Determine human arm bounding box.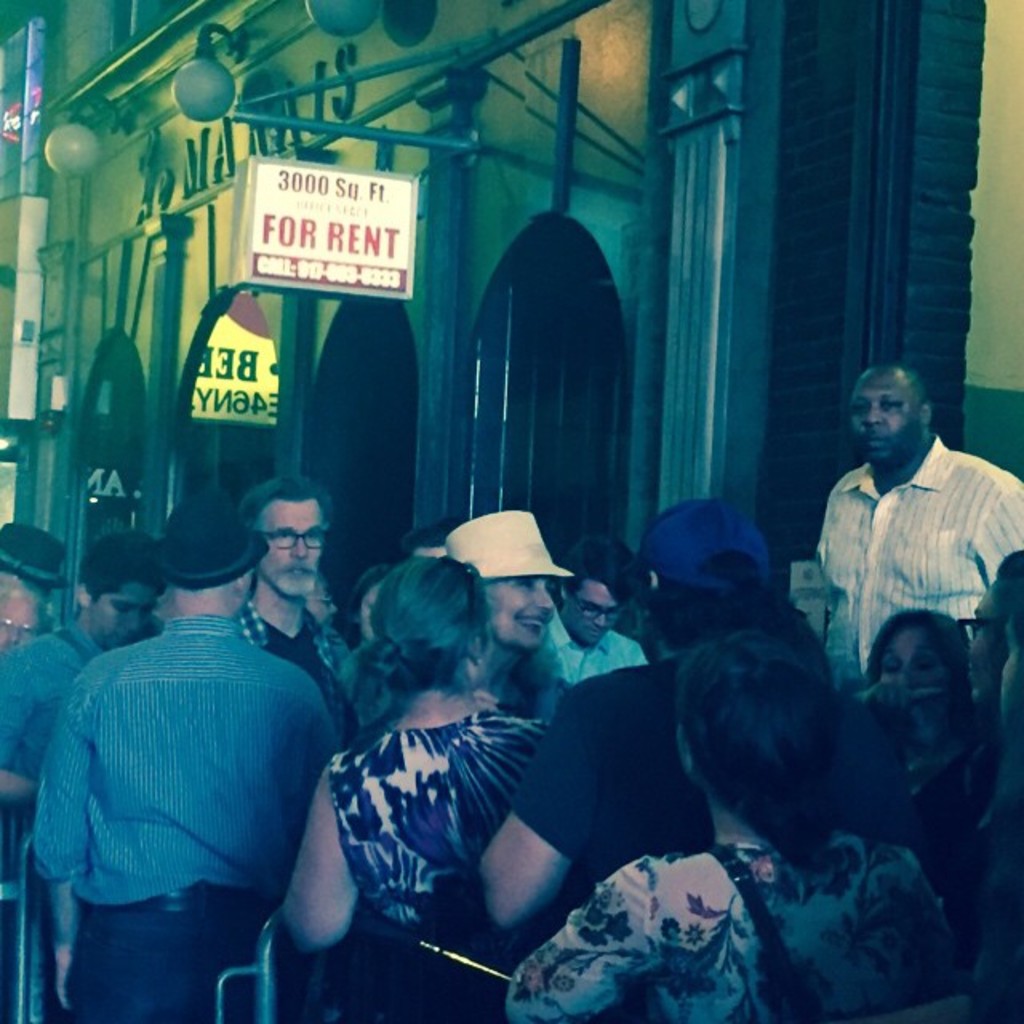
Determined: 814:443:846:566.
